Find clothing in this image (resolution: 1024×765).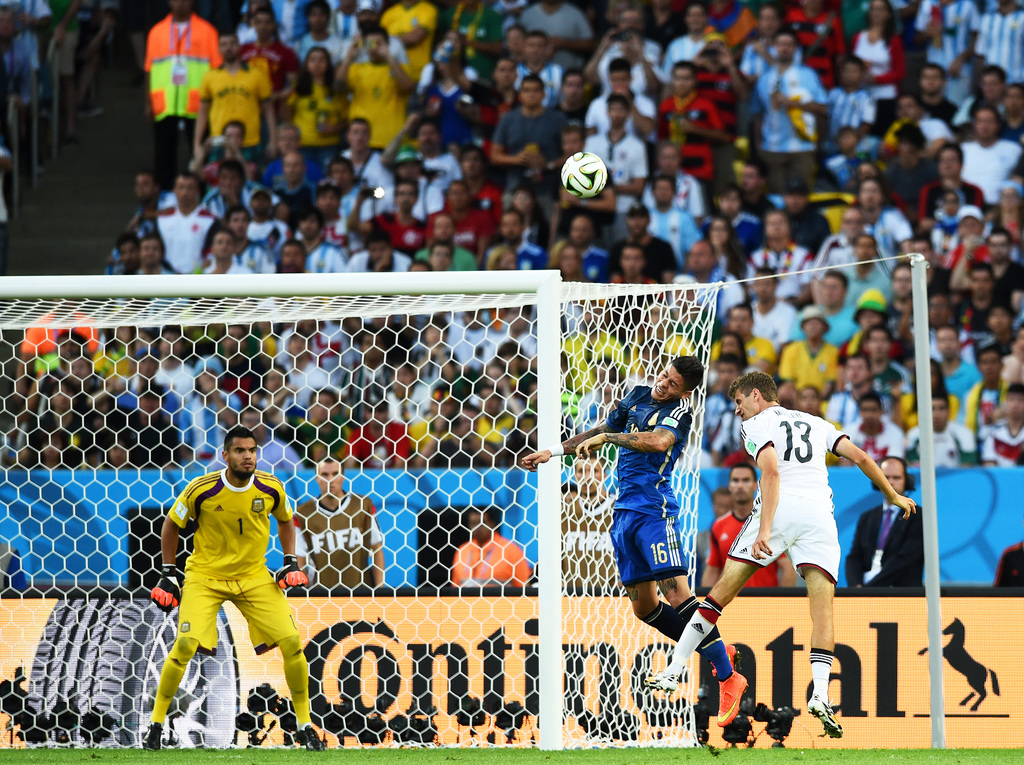
(left=239, top=38, right=299, bottom=83).
